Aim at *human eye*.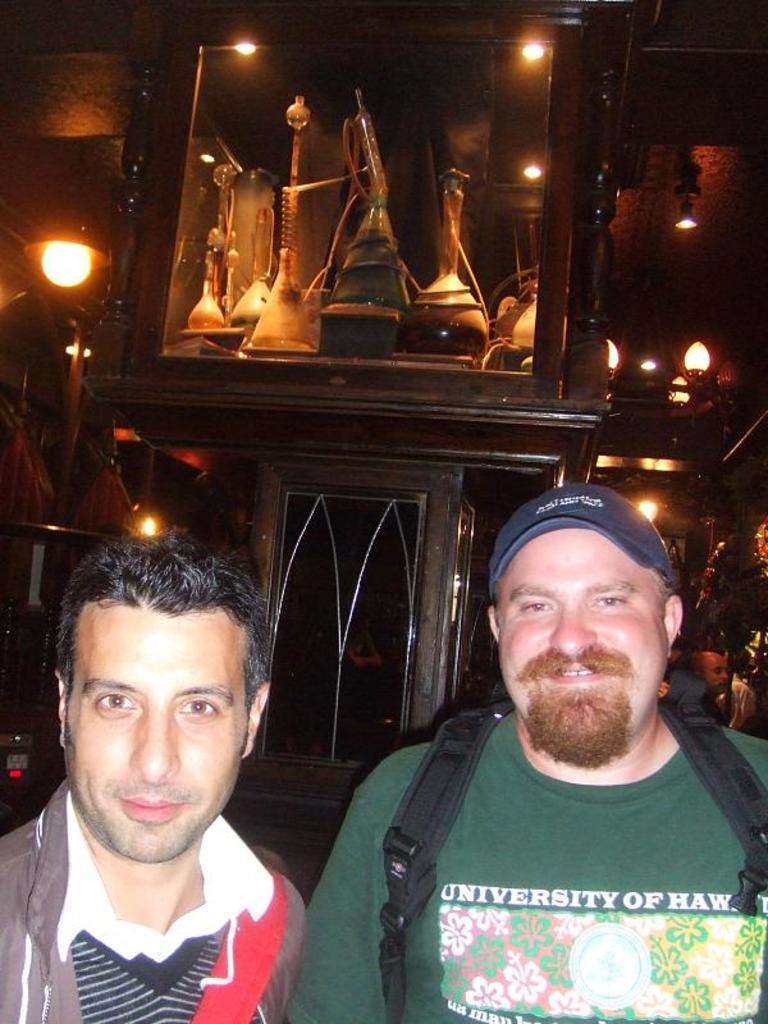
Aimed at bbox=(93, 689, 140, 719).
